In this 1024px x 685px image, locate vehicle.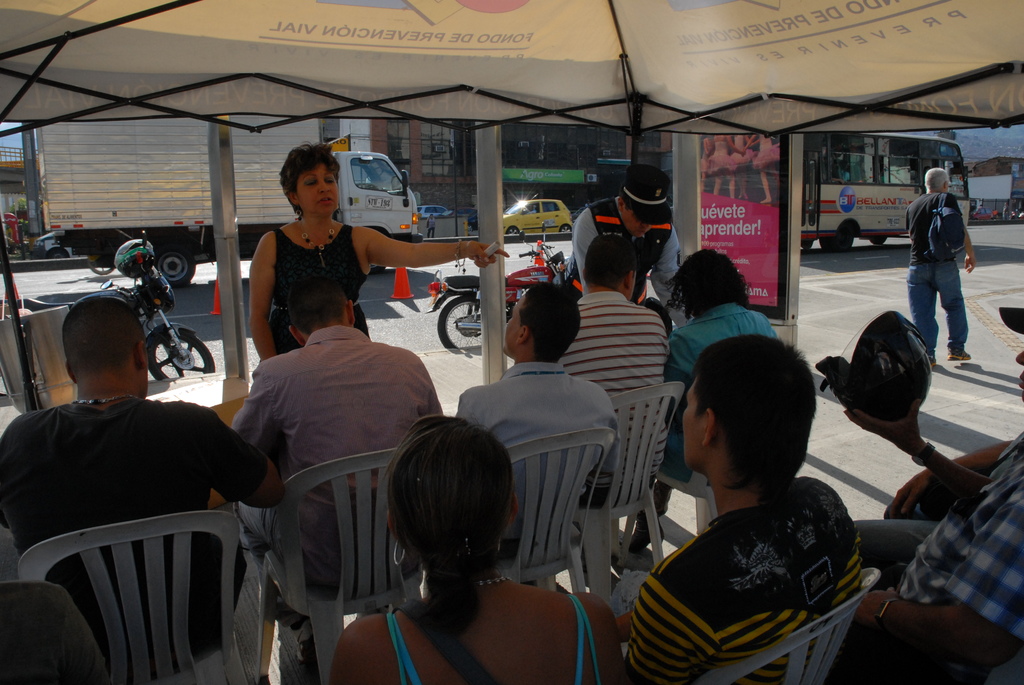
Bounding box: x1=5, y1=235, x2=220, y2=377.
